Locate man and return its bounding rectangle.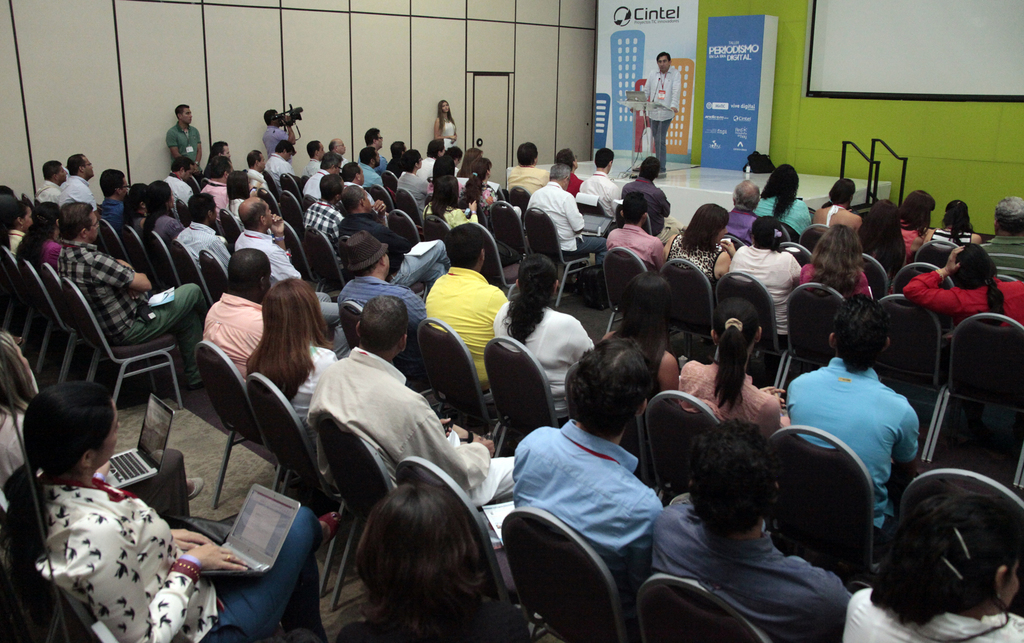
region(423, 224, 509, 399).
